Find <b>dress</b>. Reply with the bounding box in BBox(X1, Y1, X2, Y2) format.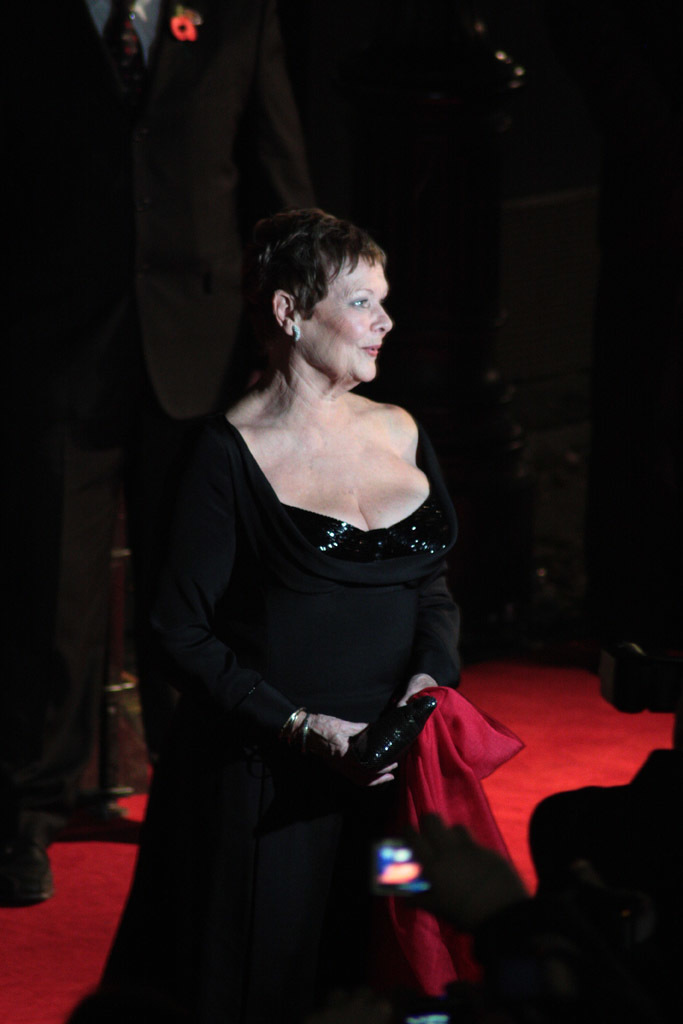
BBox(66, 417, 460, 1023).
